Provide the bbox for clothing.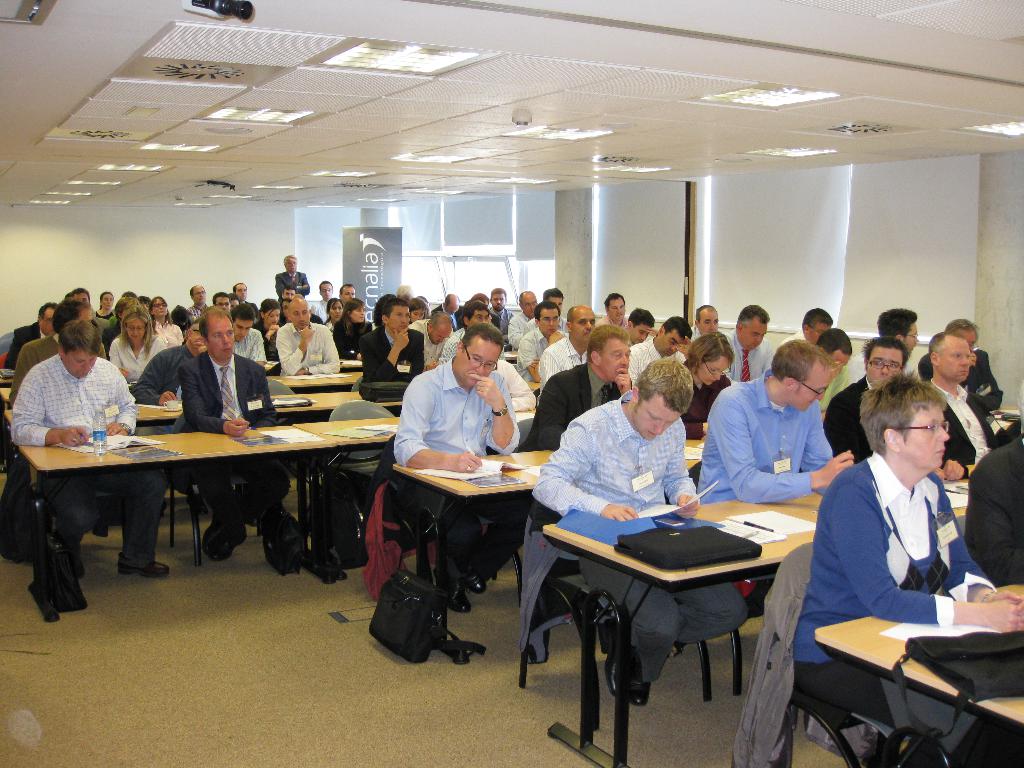
(309,312,324,323).
